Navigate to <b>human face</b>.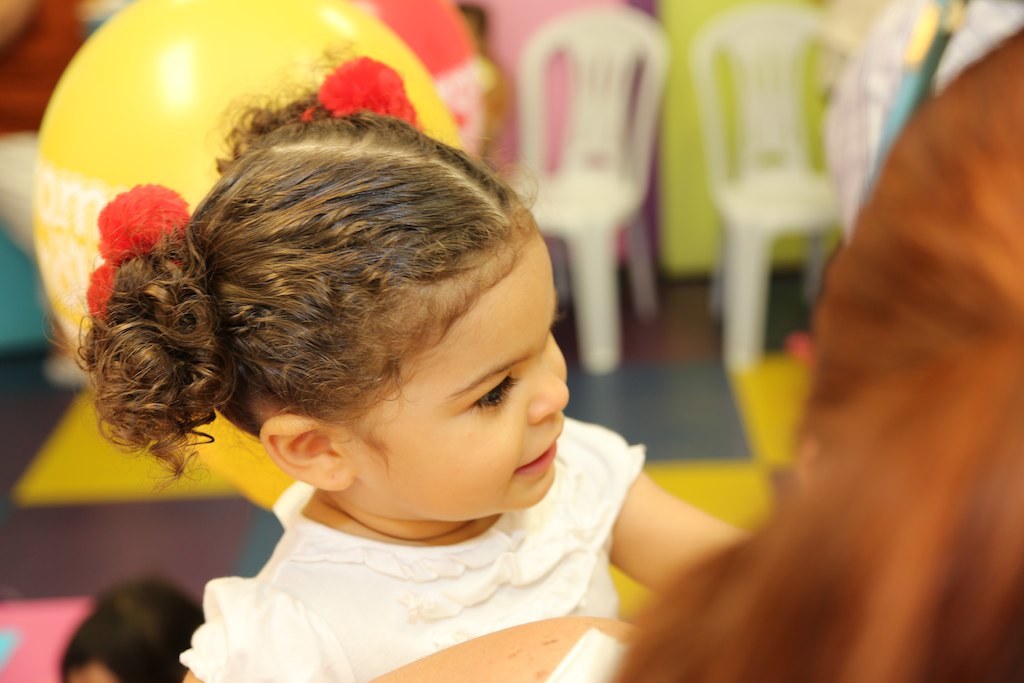
Navigation target: [x1=336, y1=228, x2=573, y2=517].
